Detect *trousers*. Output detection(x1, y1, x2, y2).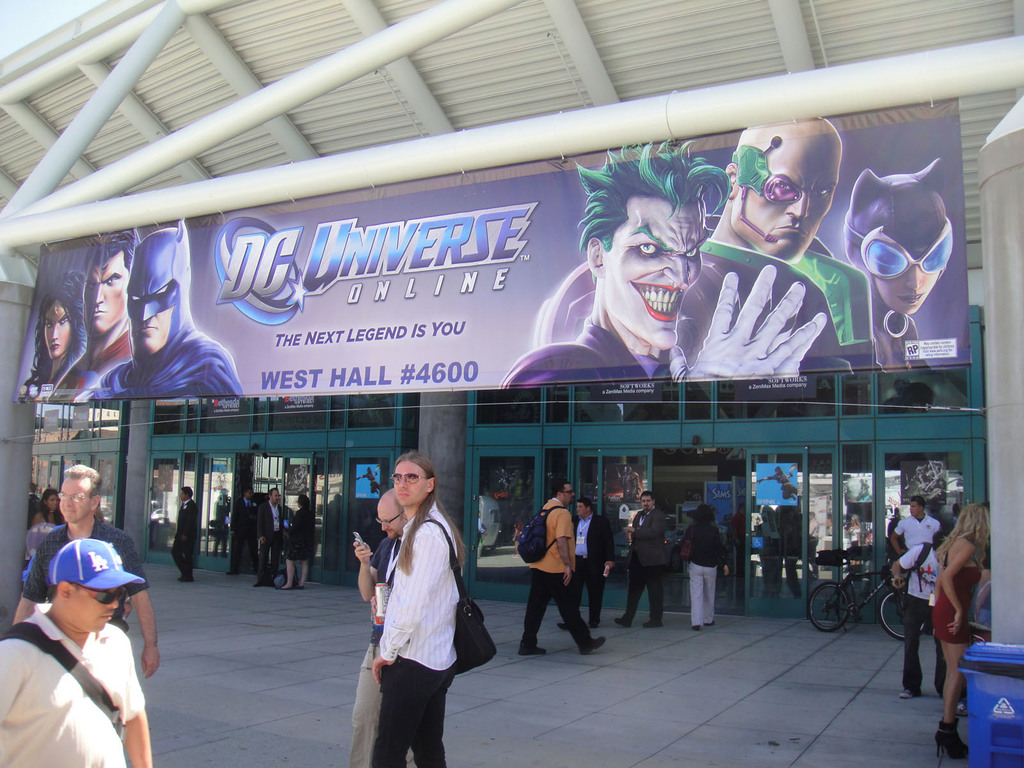
detection(520, 569, 602, 659).
